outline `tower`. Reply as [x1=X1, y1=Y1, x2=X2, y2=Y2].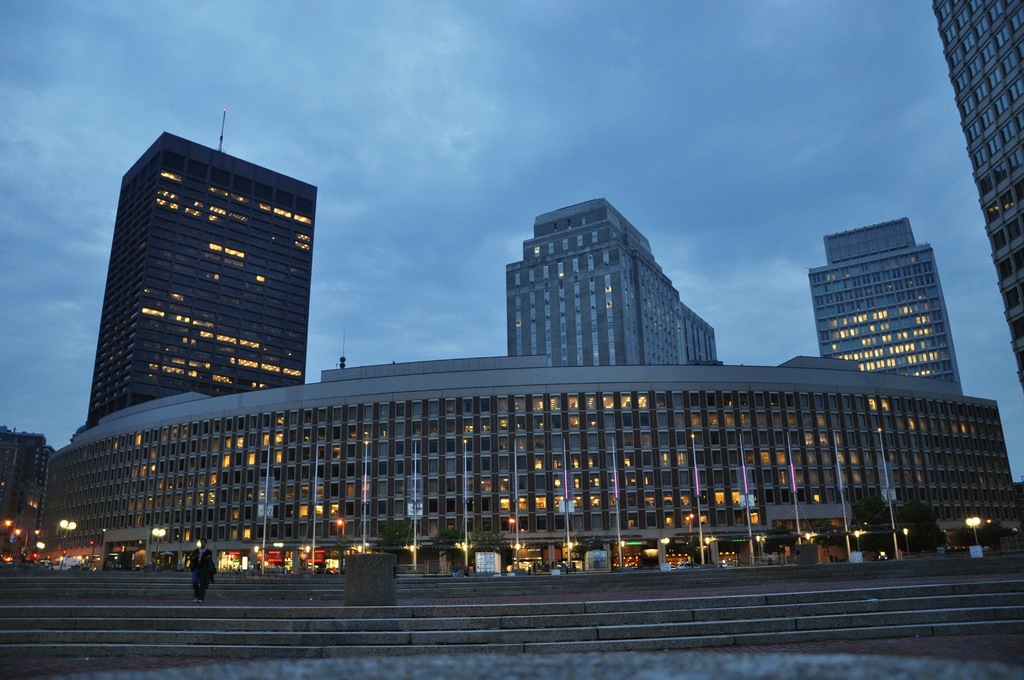
[x1=927, y1=0, x2=1023, y2=410].
